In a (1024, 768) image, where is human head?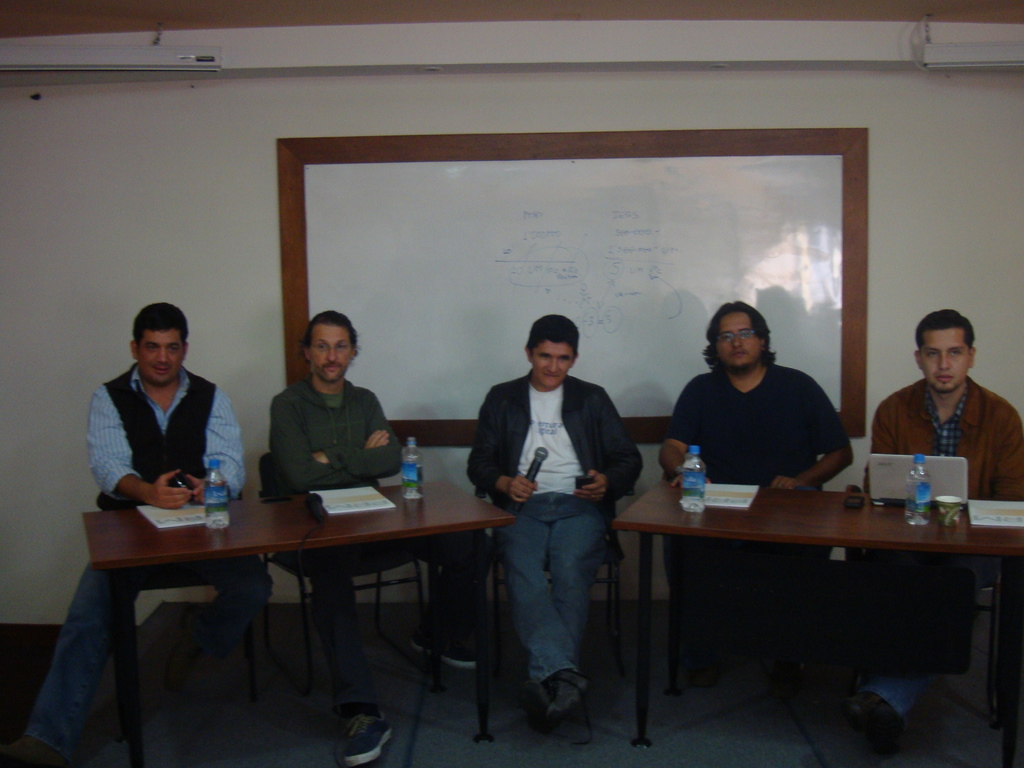
{"left": 703, "top": 299, "right": 773, "bottom": 371}.
